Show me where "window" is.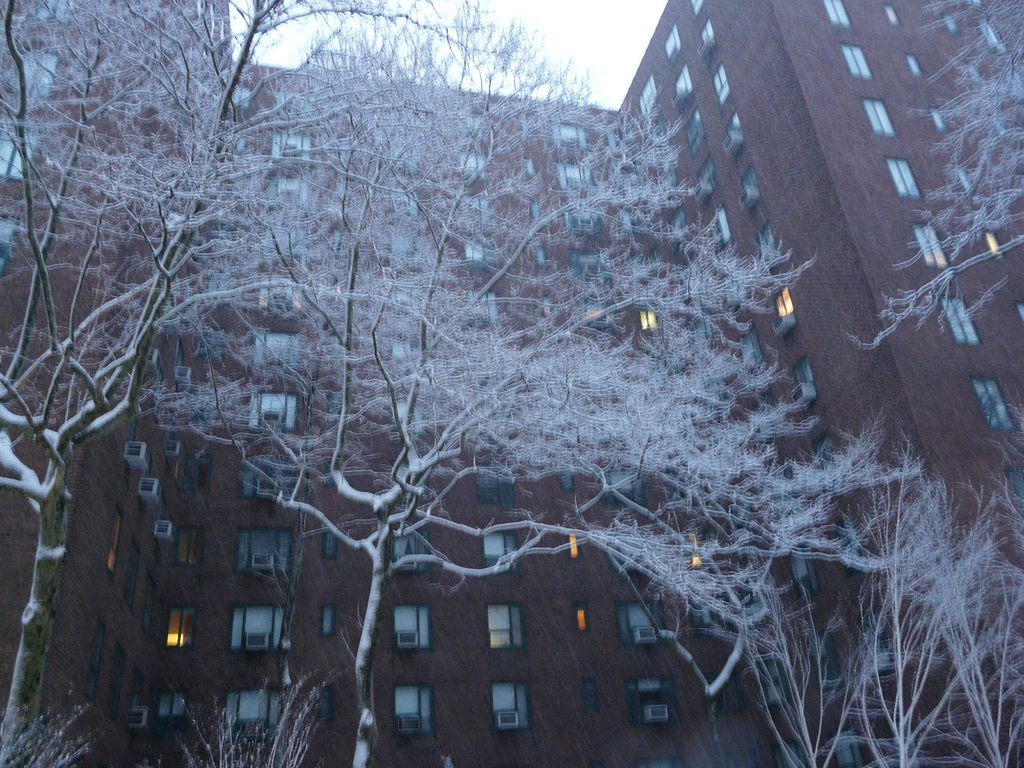
"window" is at {"left": 599, "top": 463, "right": 643, "bottom": 506}.
